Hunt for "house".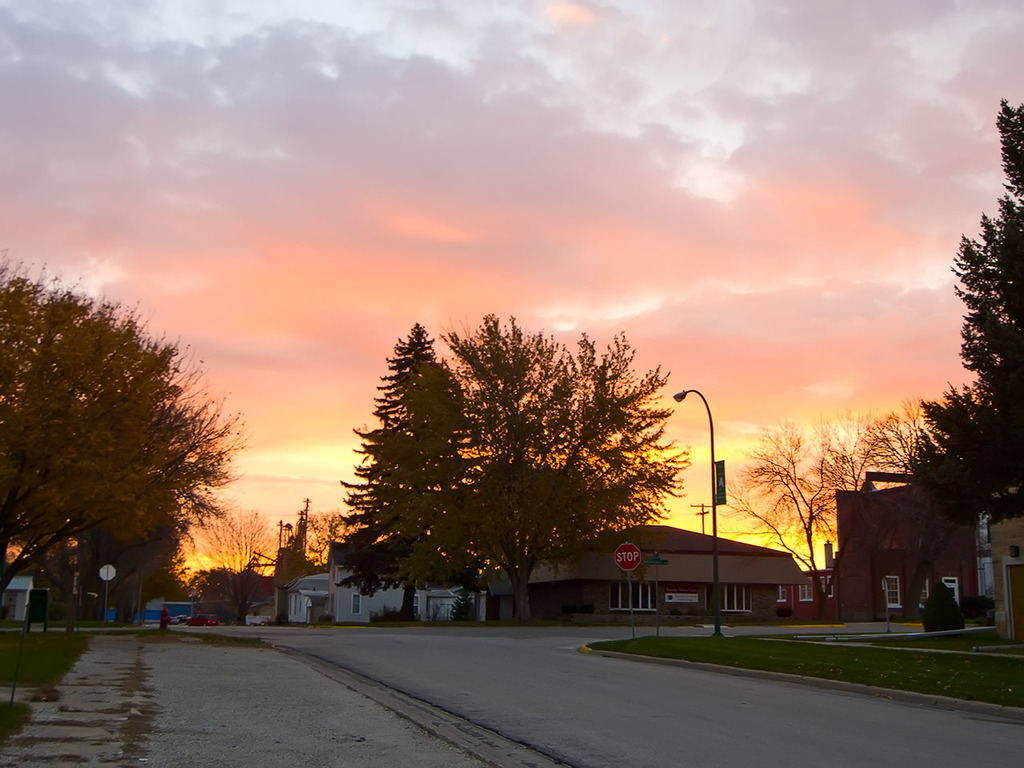
Hunted down at region(776, 565, 835, 621).
